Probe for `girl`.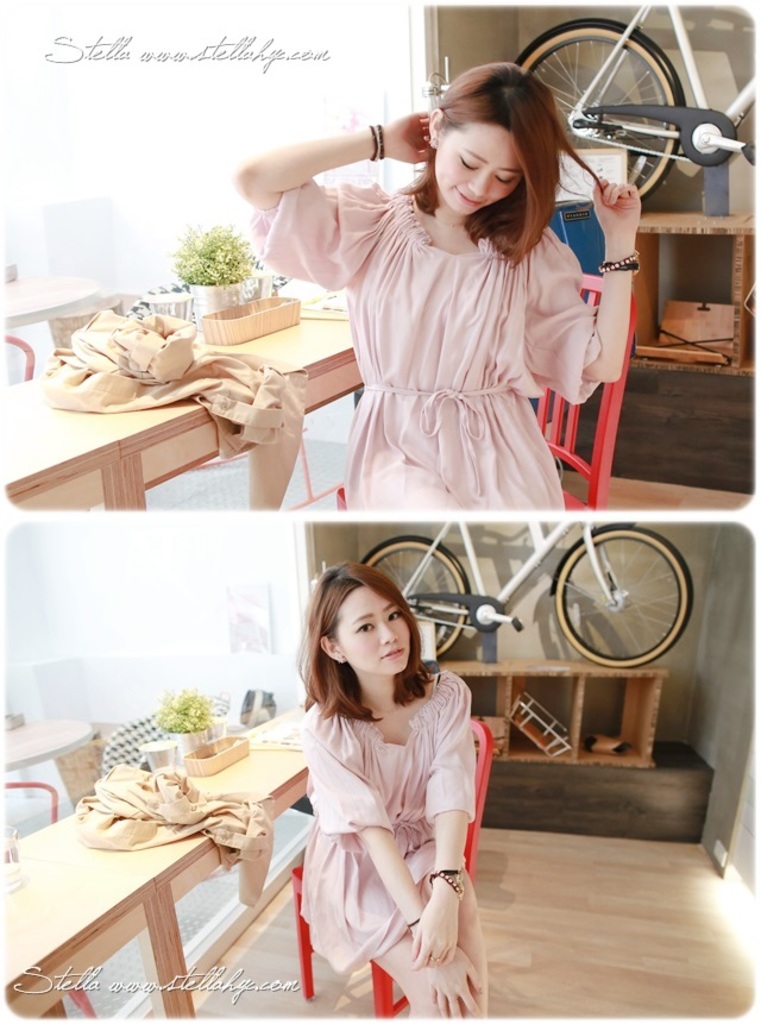
Probe result: locate(297, 557, 507, 1023).
